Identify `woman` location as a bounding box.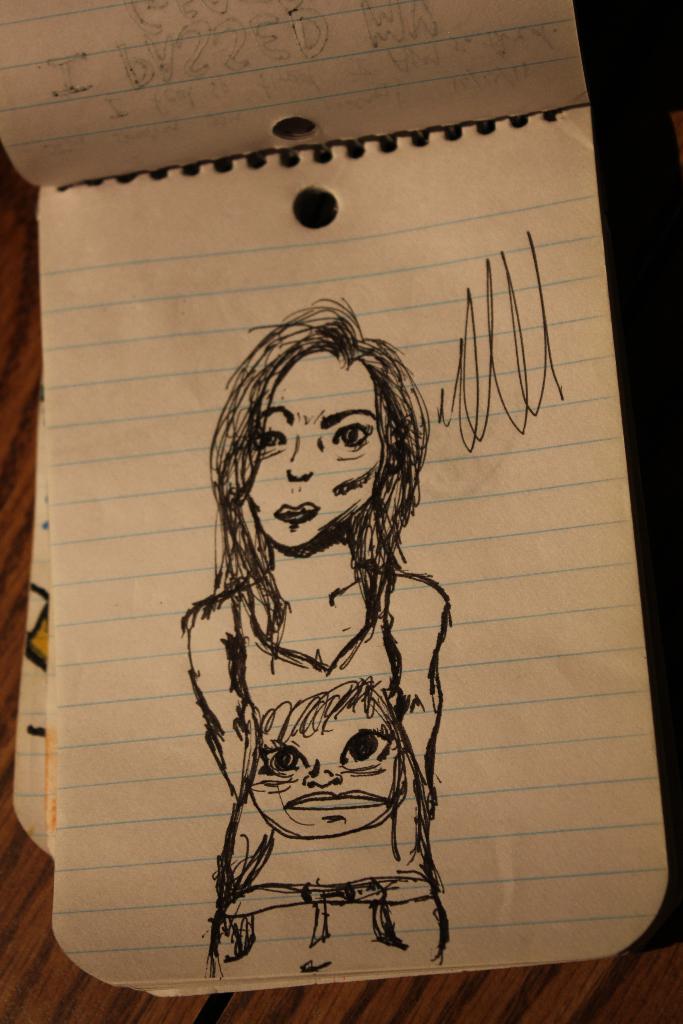
[175,299,454,974].
